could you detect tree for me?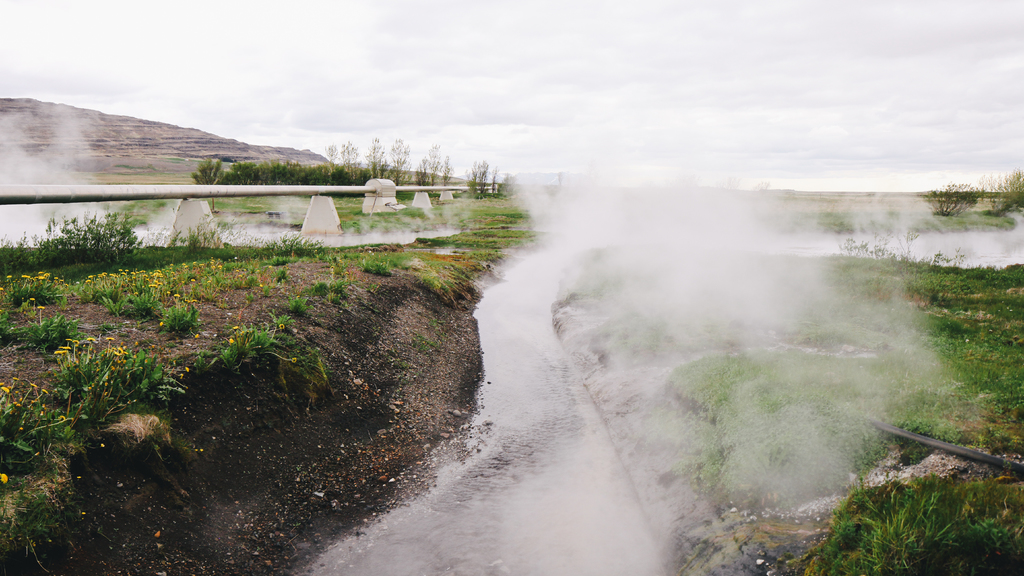
Detection result: <region>477, 159, 492, 196</region>.
